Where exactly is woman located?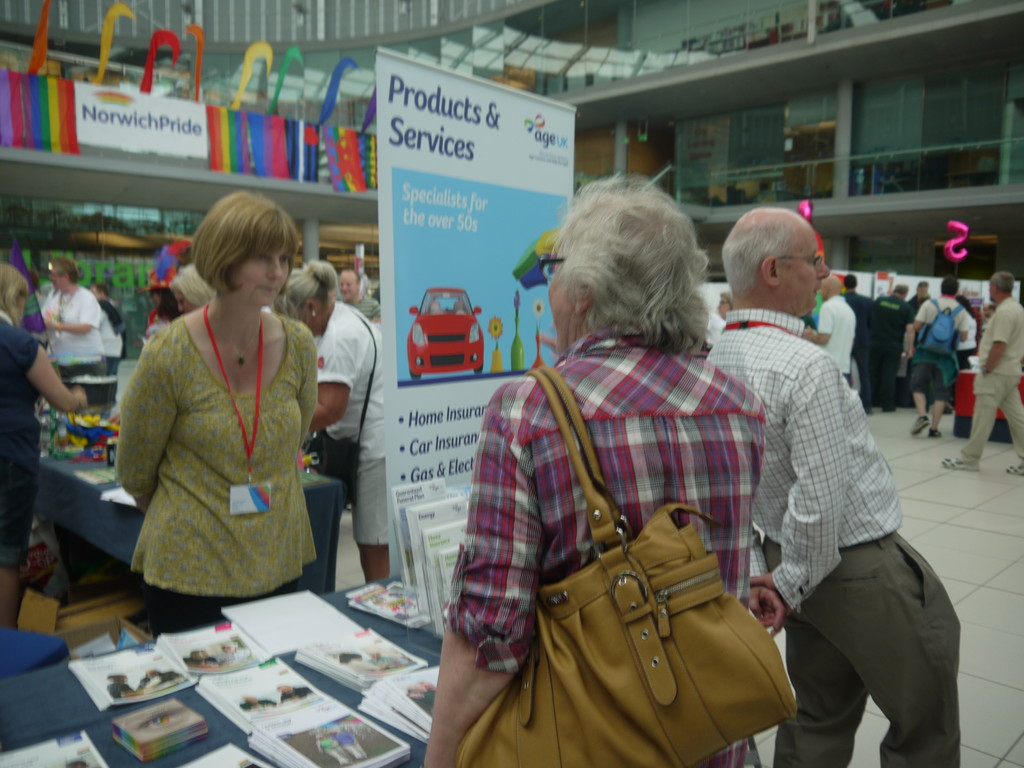
Its bounding box is {"left": 0, "top": 260, "right": 86, "bottom": 630}.
